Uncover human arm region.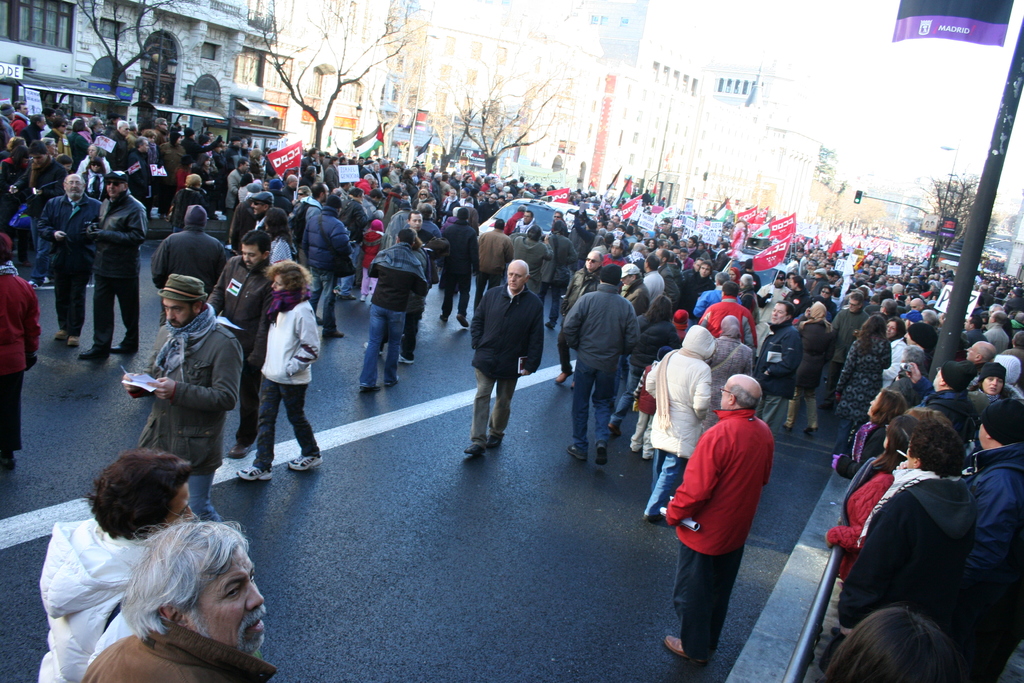
Uncovered: x1=666 y1=329 x2=684 y2=356.
